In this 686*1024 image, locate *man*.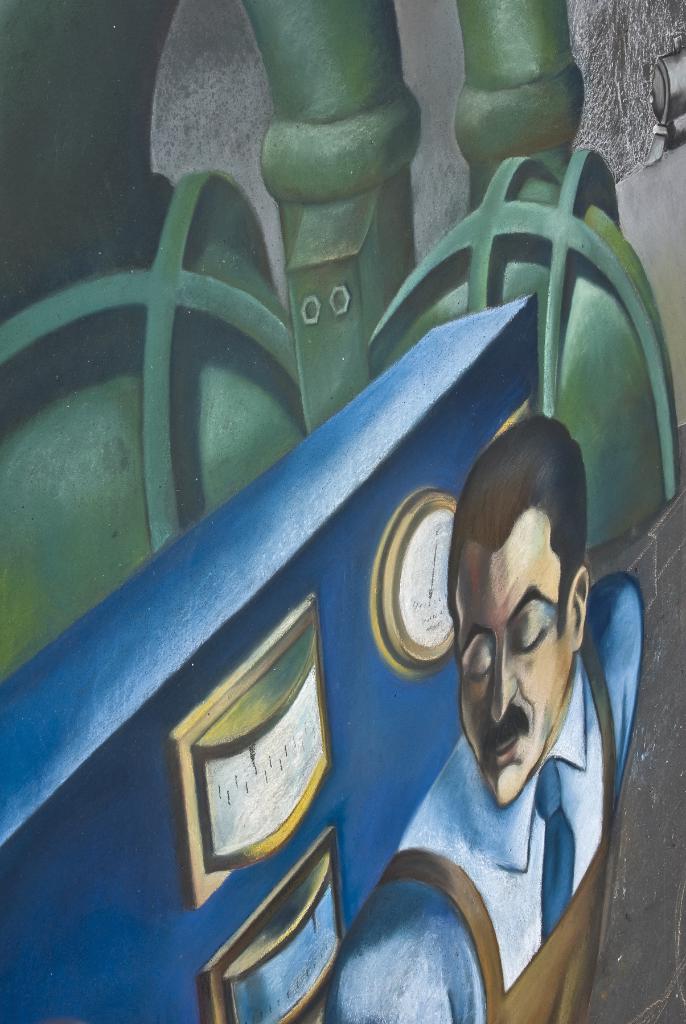
Bounding box: locate(327, 417, 645, 1023).
